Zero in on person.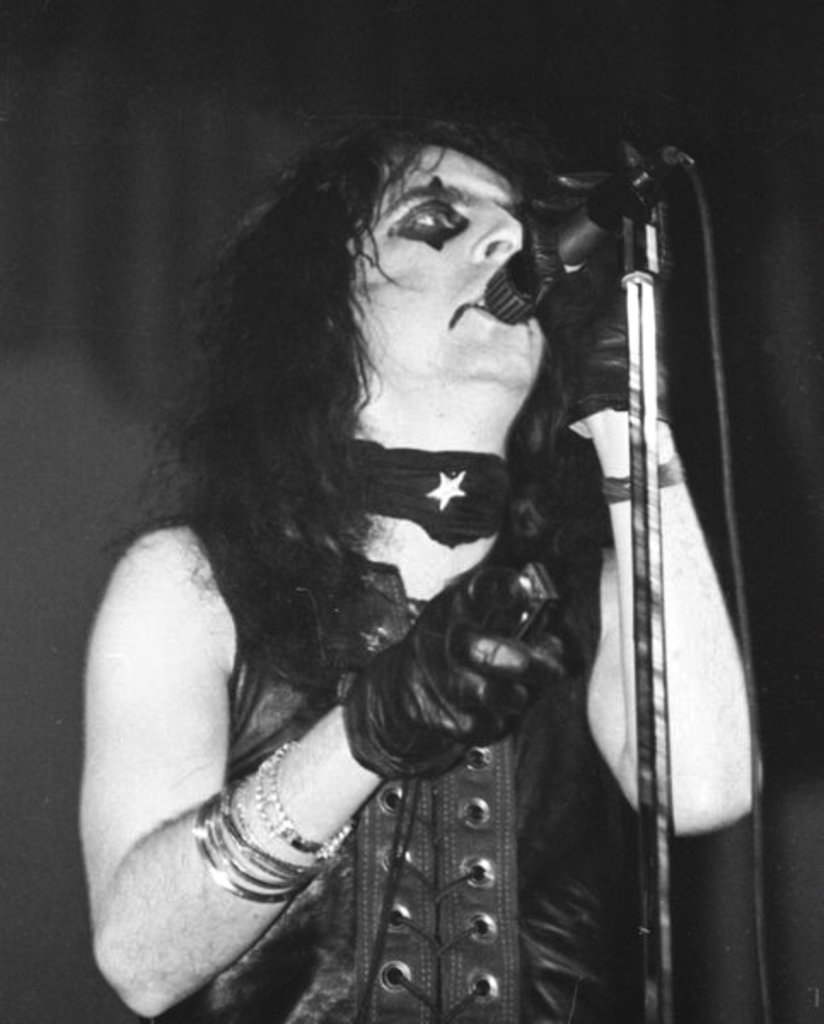
Zeroed in: <box>96,51,759,1023</box>.
